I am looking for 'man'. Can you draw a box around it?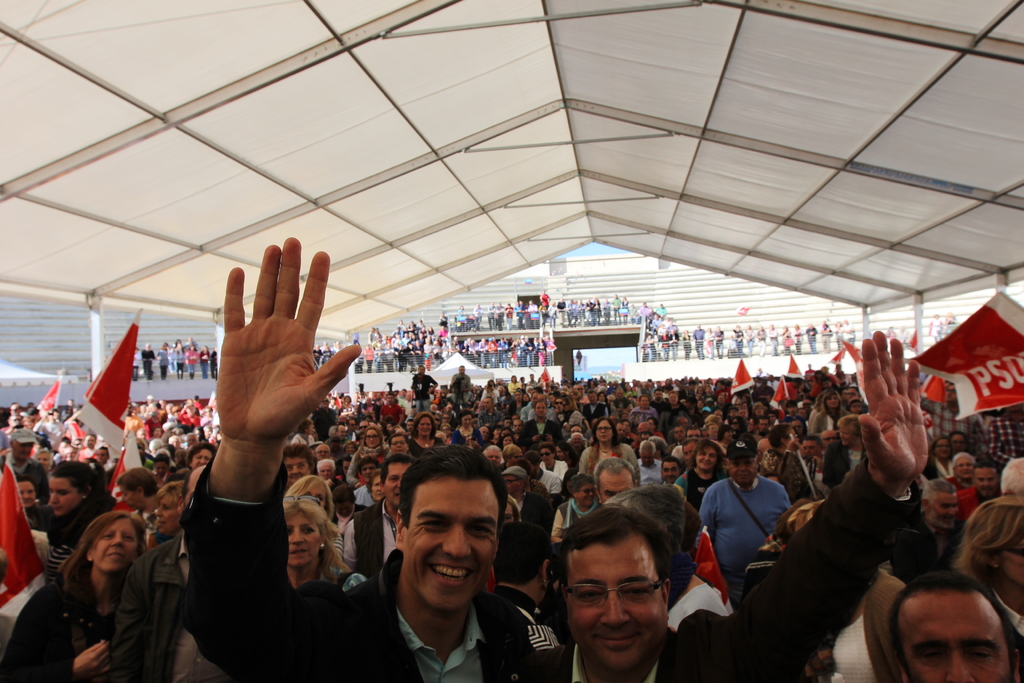
Sure, the bounding box is [x1=640, y1=299, x2=656, y2=315].
